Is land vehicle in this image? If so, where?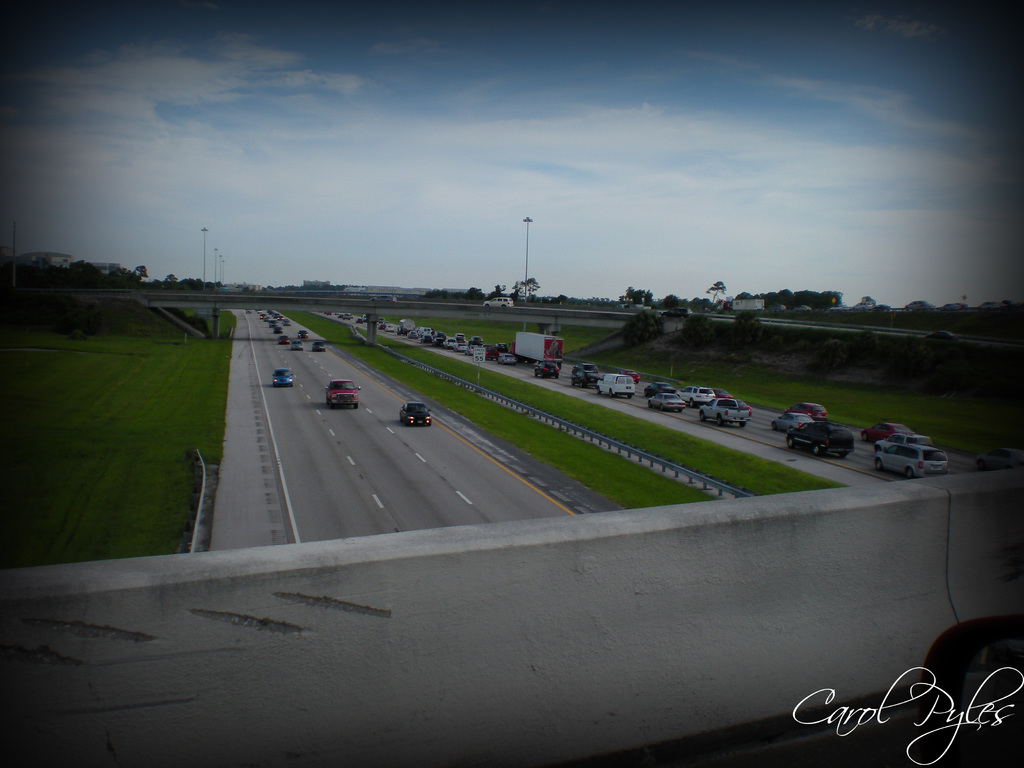
Yes, at 260,314,270,324.
